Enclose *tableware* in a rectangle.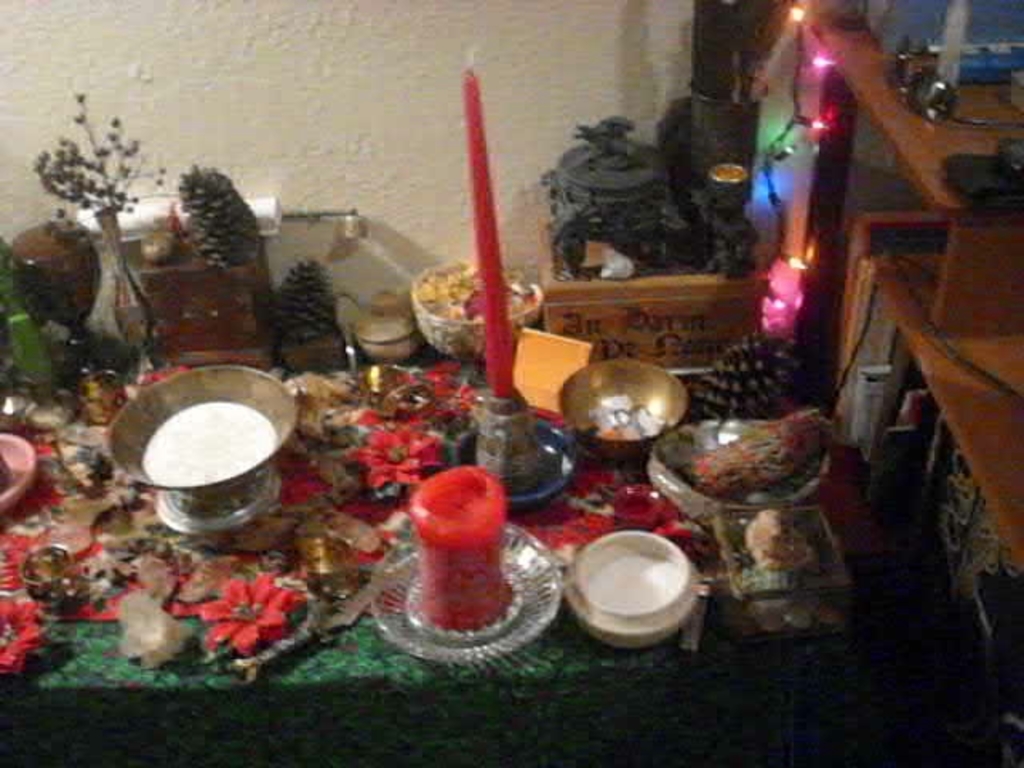
(365, 458, 566, 677).
